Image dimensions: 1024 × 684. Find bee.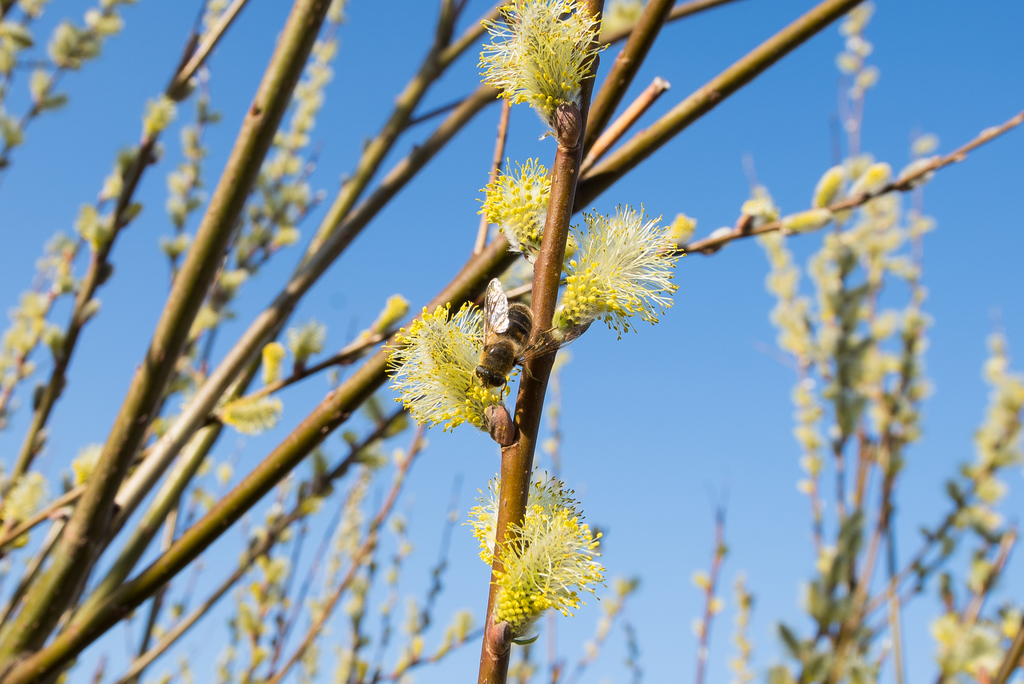
(476, 284, 532, 425).
